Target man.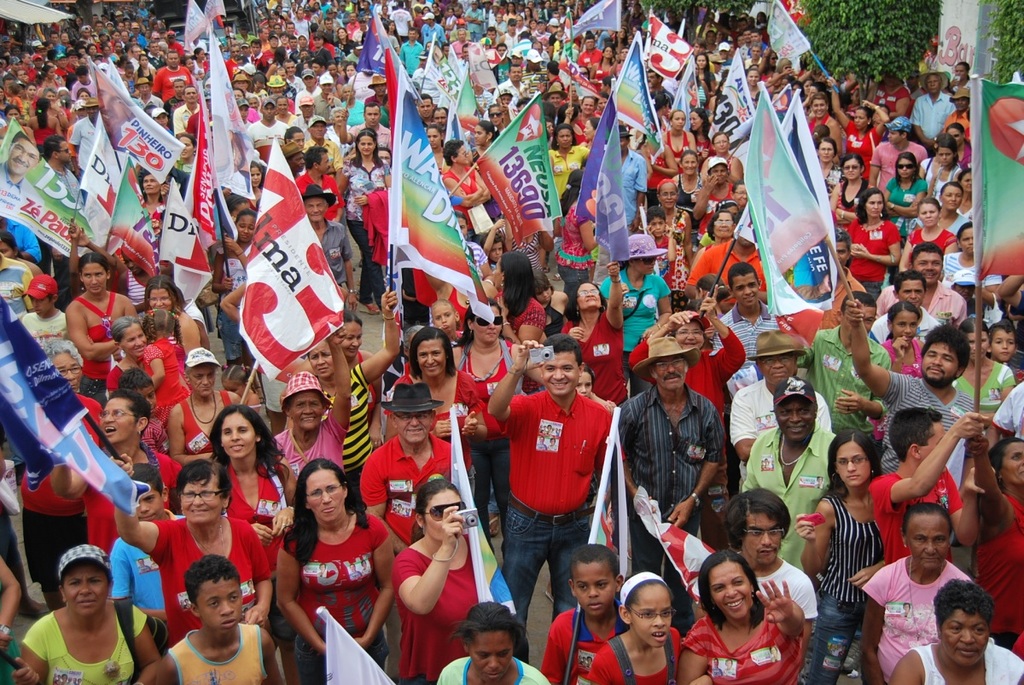
Target region: bbox=(739, 32, 752, 63).
